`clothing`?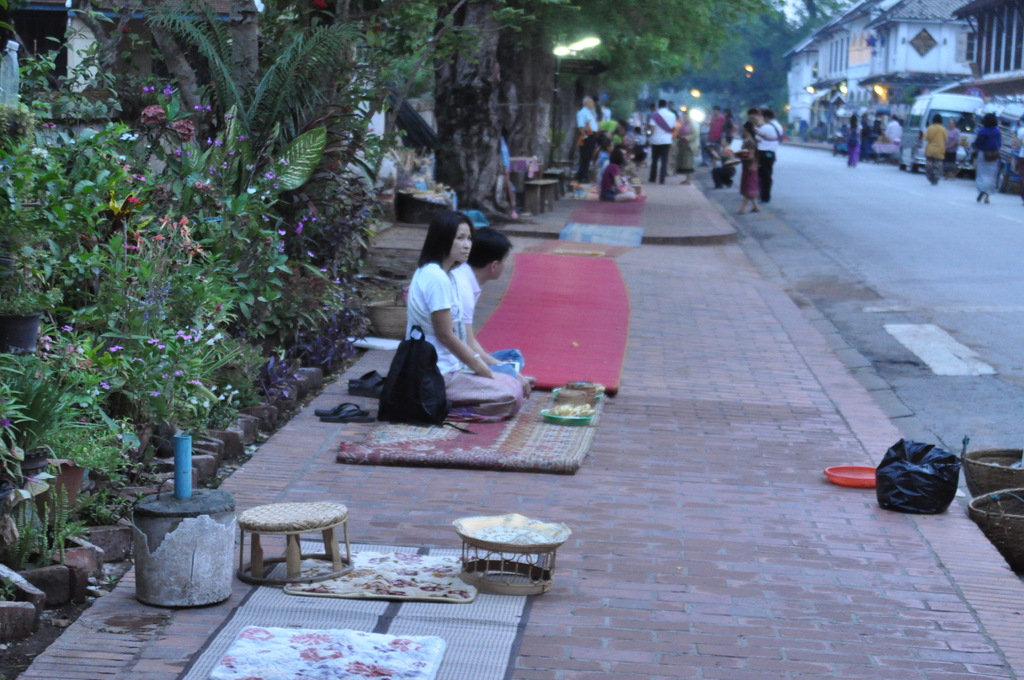
locate(1014, 128, 1023, 183)
